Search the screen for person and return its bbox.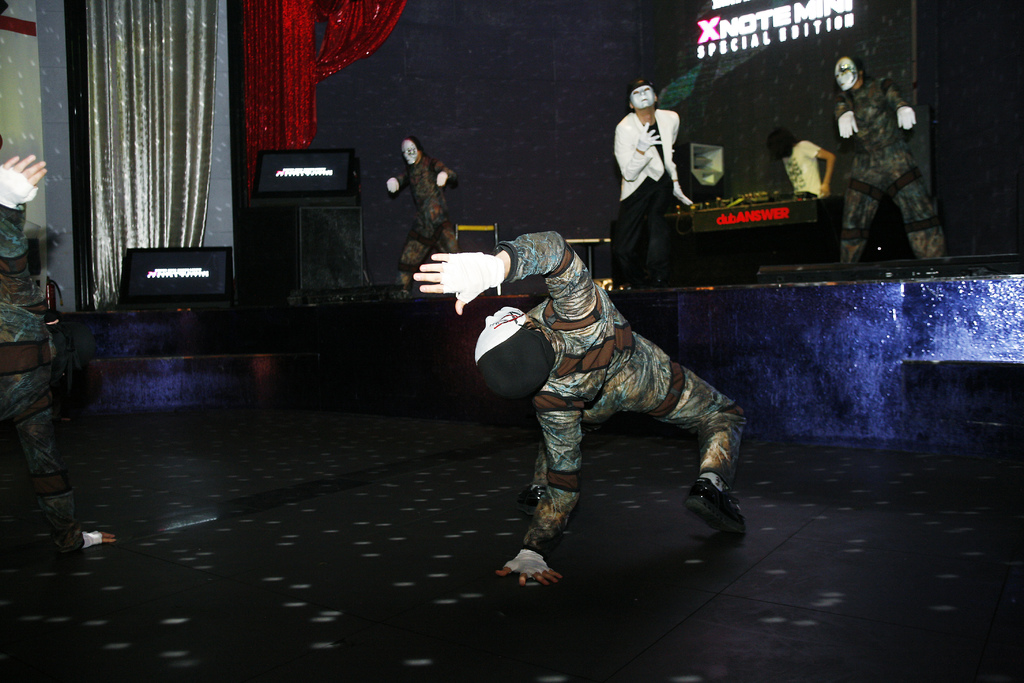
Found: detection(414, 229, 754, 591).
